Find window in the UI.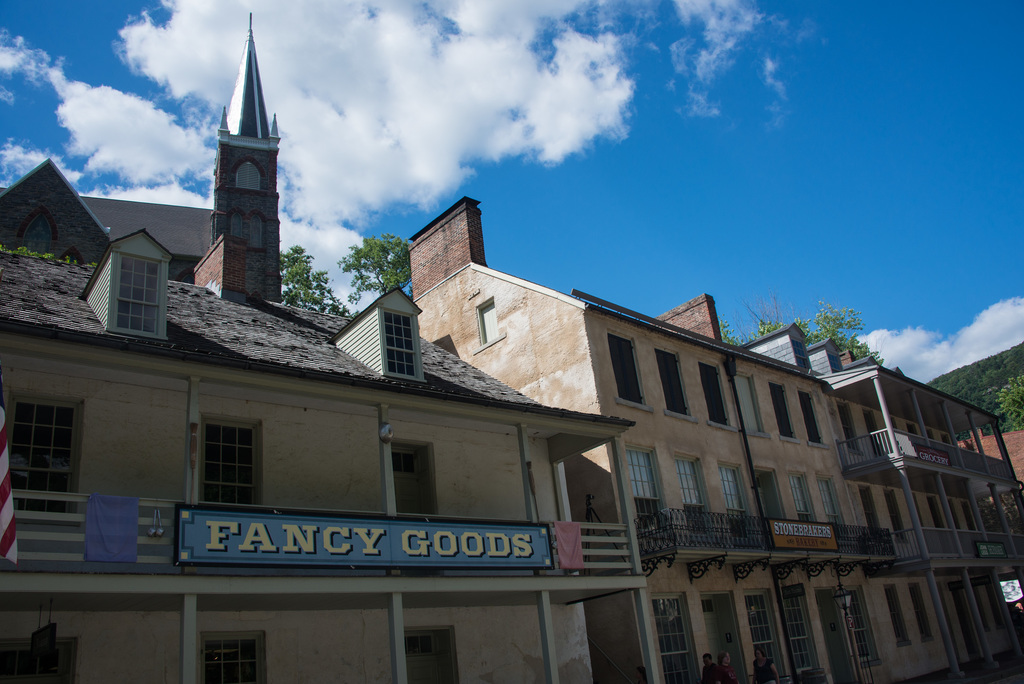
UI element at {"x1": 625, "y1": 441, "x2": 678, "y2": 539}.
